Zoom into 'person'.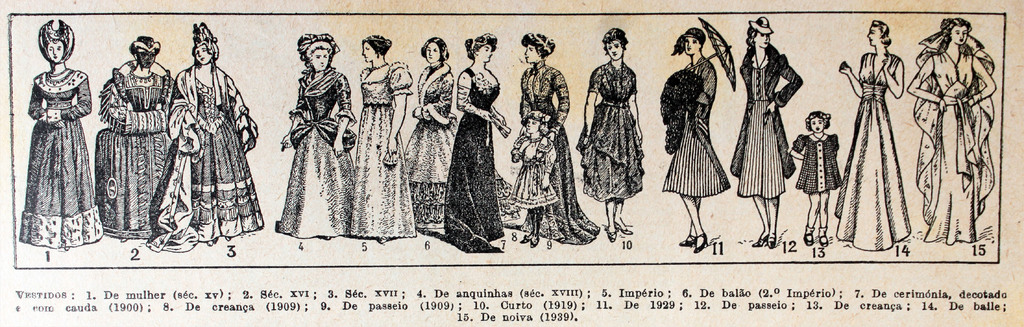
Zoom target: crop(405, 34, 458, 231).
